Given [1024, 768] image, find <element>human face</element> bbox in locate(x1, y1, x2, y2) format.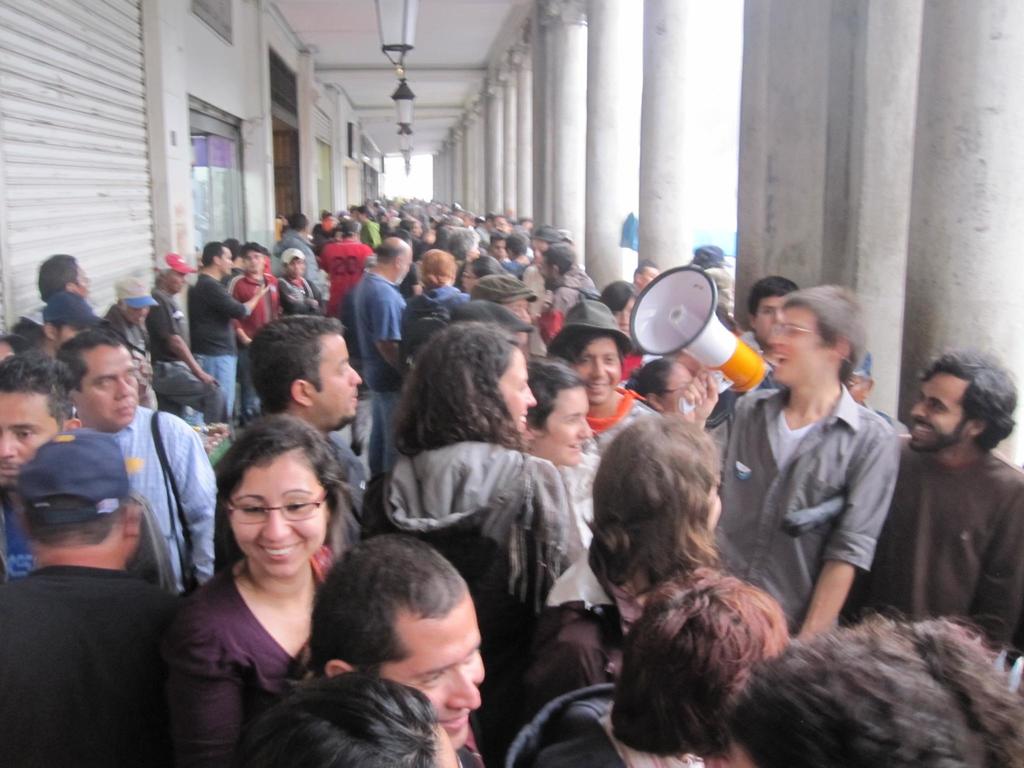
locate(170, 271, 185, 294).
